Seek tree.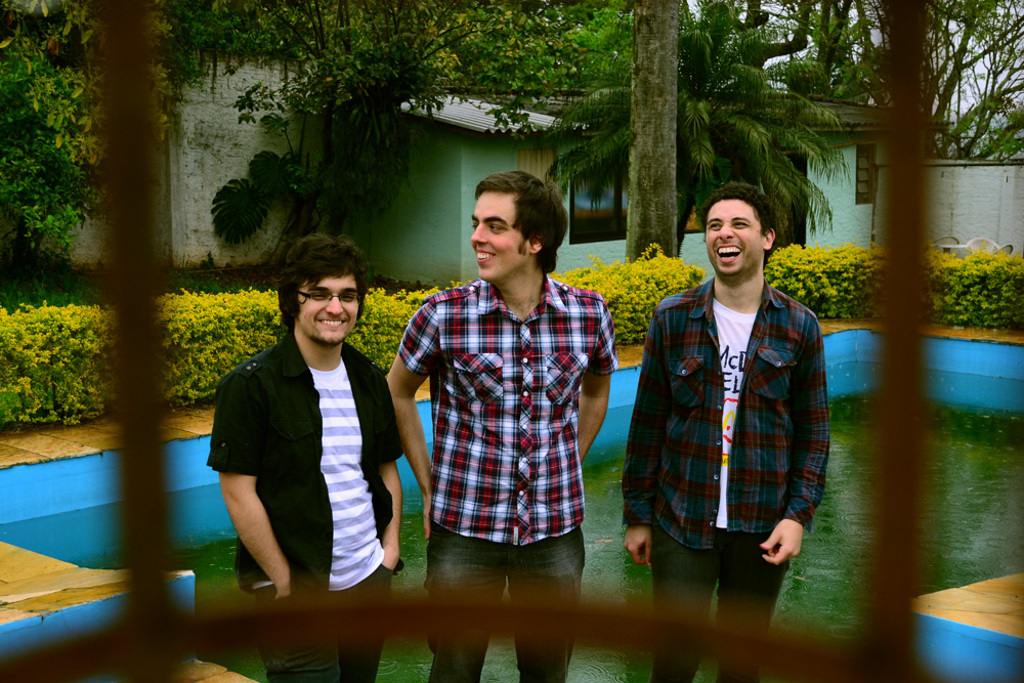
[x1=551, y1=5, x2=856, y2=256].
